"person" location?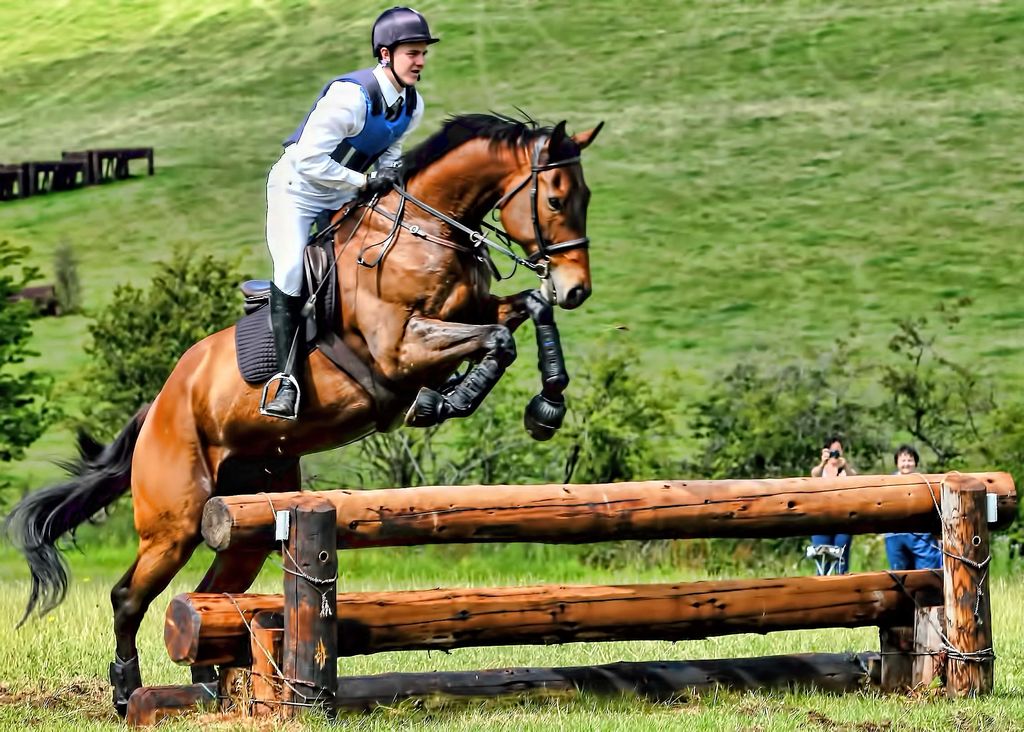
bbox=(874, 450, 942, 575)
